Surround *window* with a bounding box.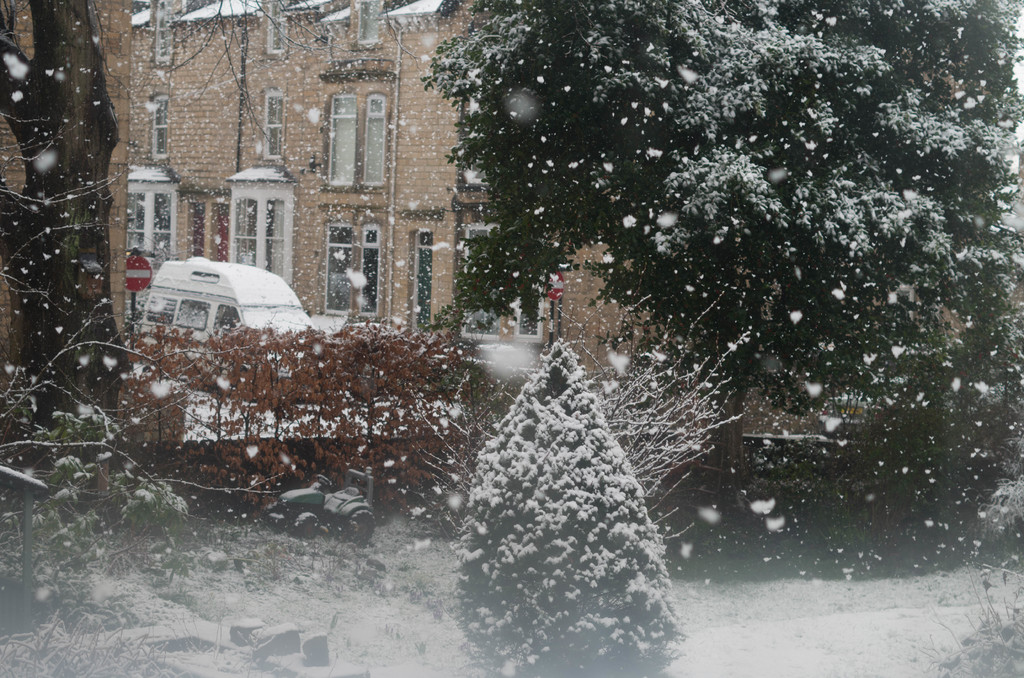
bbox=(268, 0, 287, 60).
